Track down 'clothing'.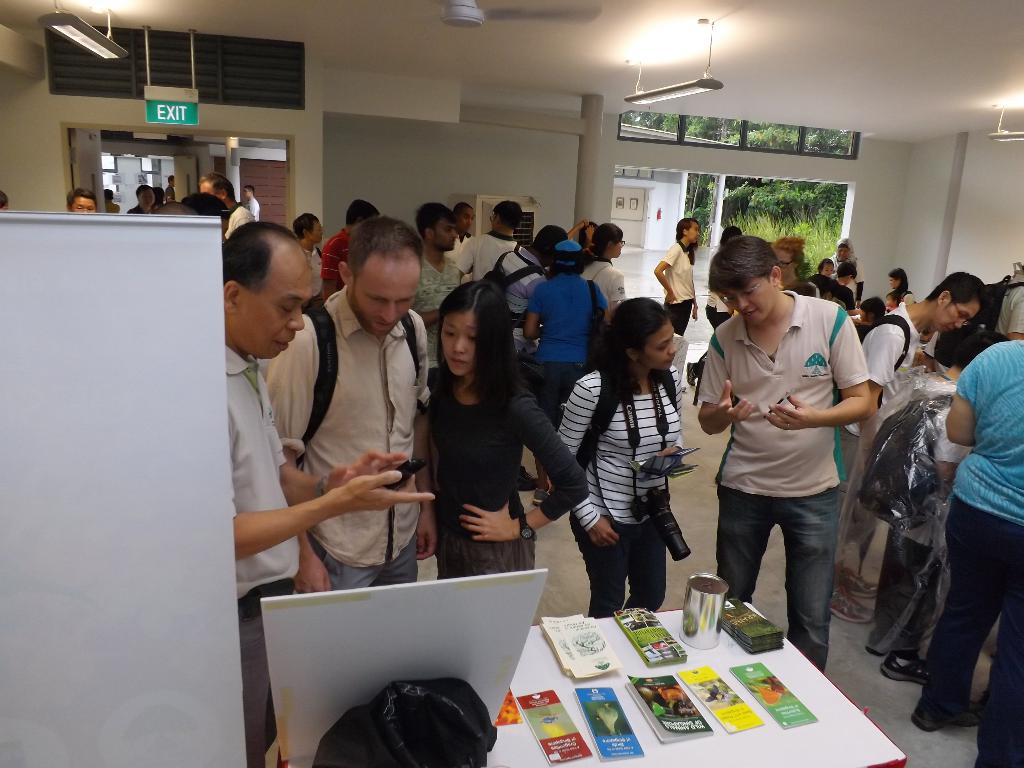
Tracked to l=301, t=244, r=323, b=303.
